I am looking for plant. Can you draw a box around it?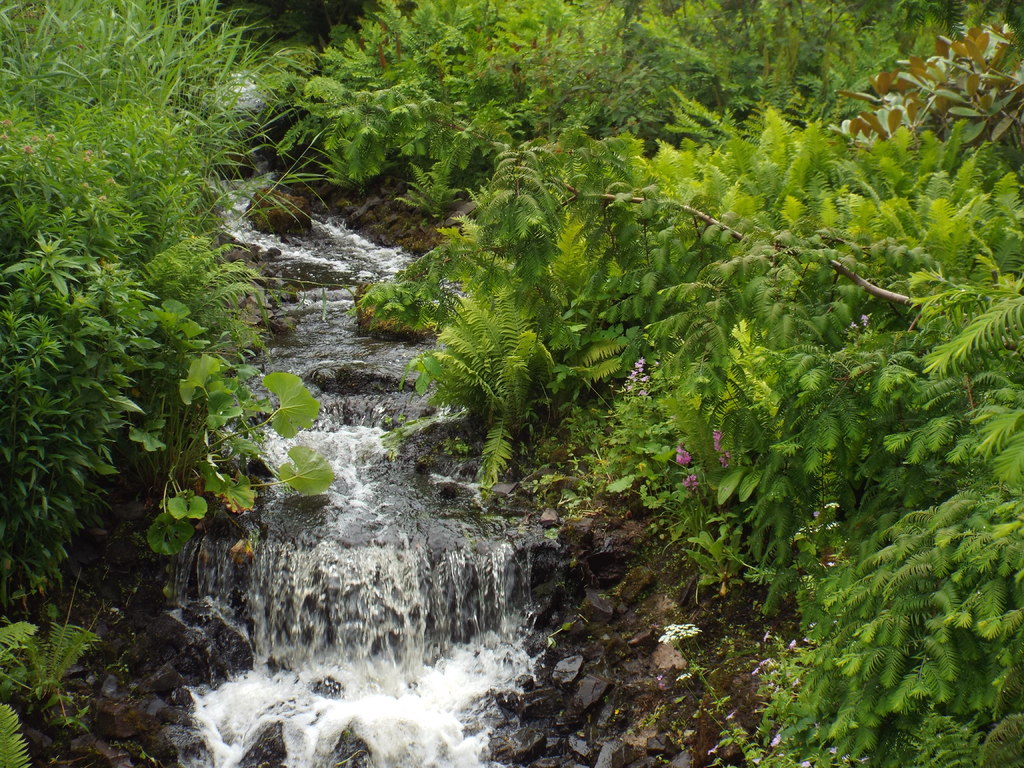
Sure, the bounding box is Rect(0, 600, 109, 767).
